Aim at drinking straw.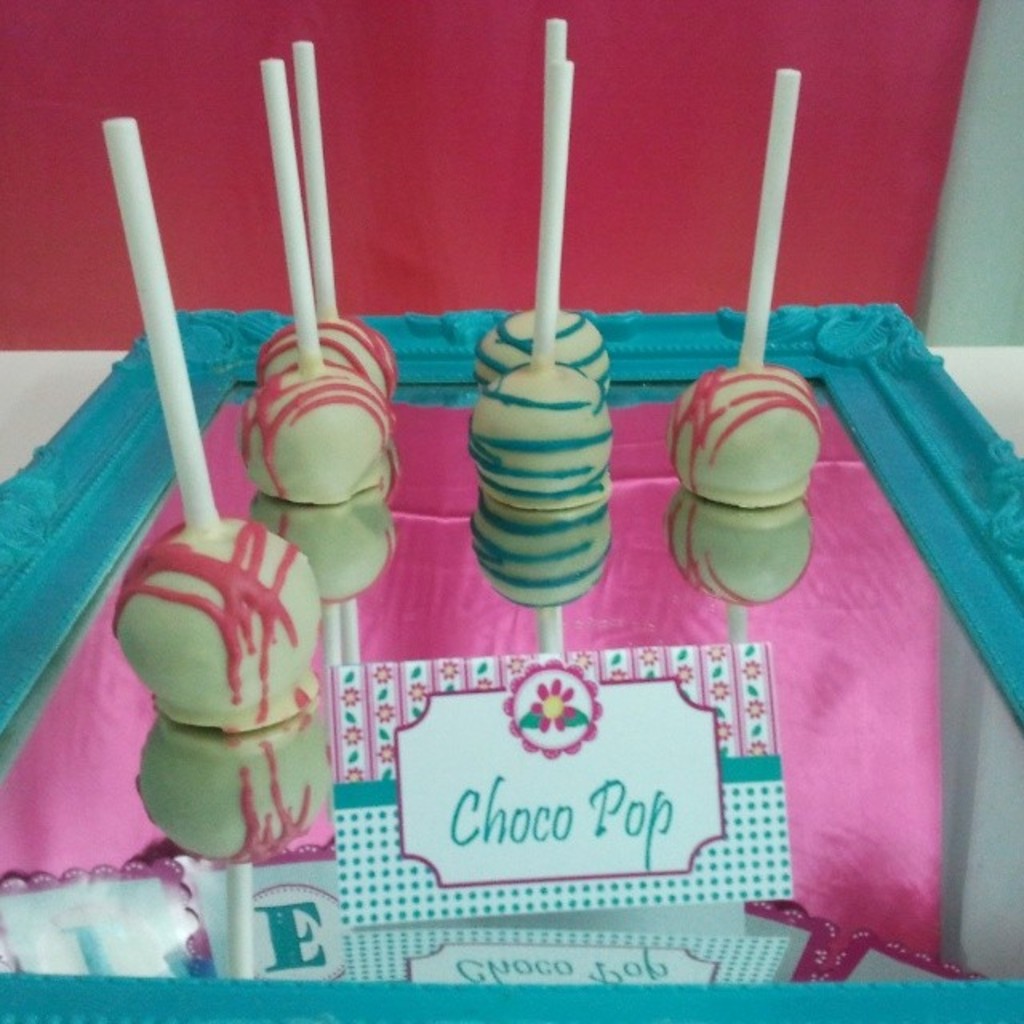
Aimed at {"left": 102, "top": 117, "right": 251, "bottom": 978}.
